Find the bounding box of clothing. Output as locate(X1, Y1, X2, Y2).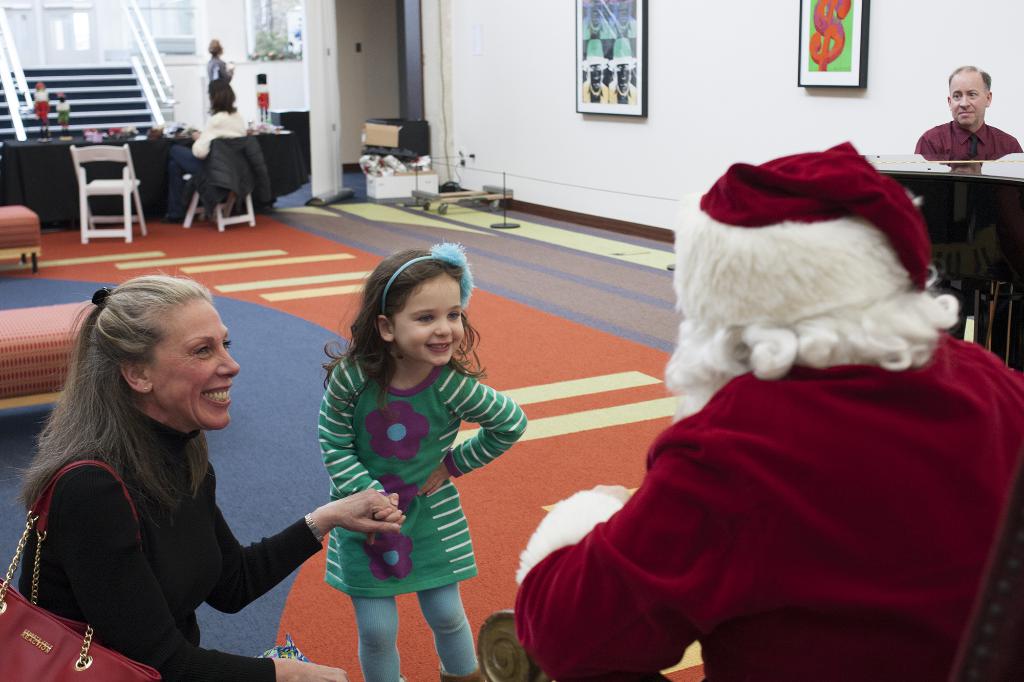
locate(28, 398, 319, 681).
